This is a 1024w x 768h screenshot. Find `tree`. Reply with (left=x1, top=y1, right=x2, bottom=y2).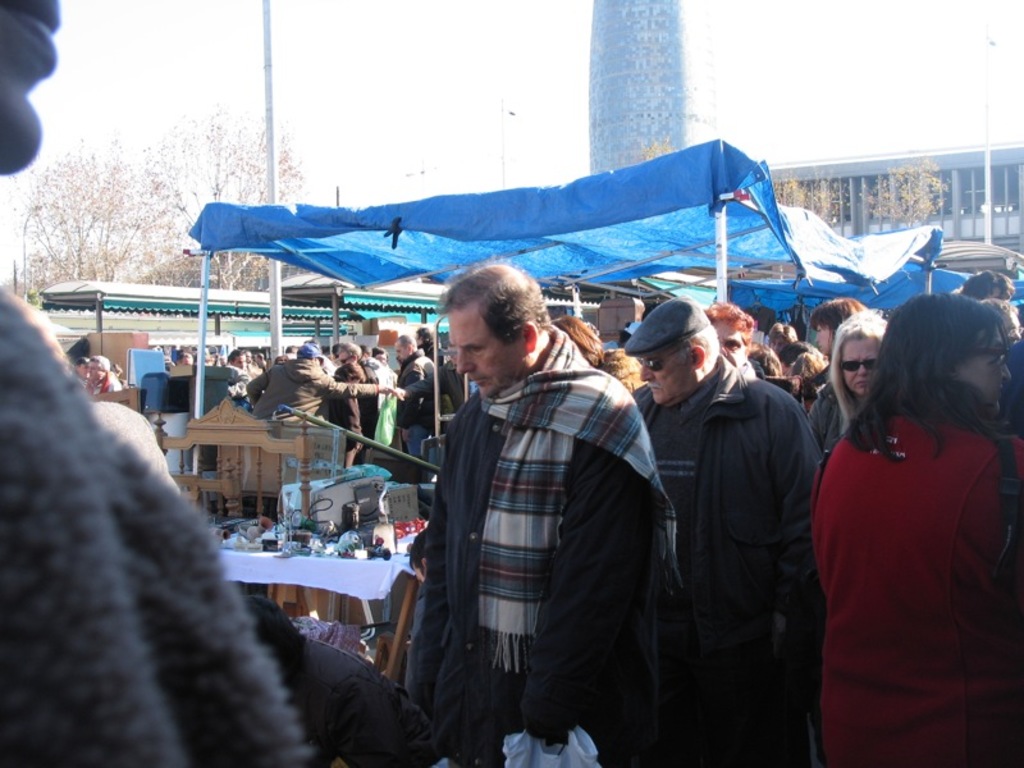
(left=163, top=86, right=289, bottom=294).
